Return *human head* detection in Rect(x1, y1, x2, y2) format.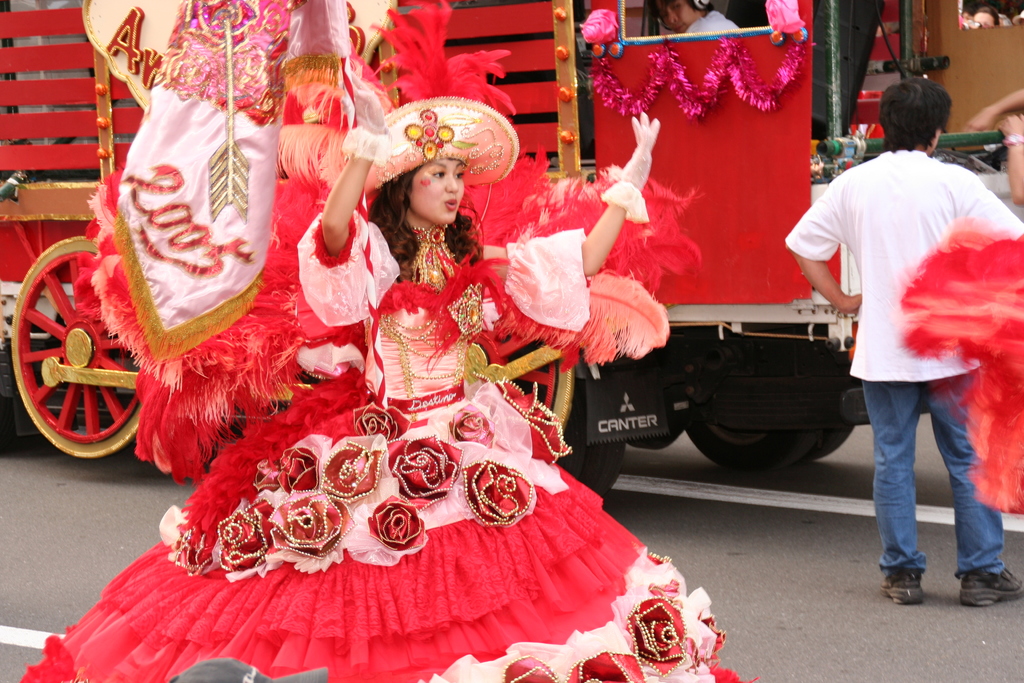
Rect(646, 0, 709, 34).
